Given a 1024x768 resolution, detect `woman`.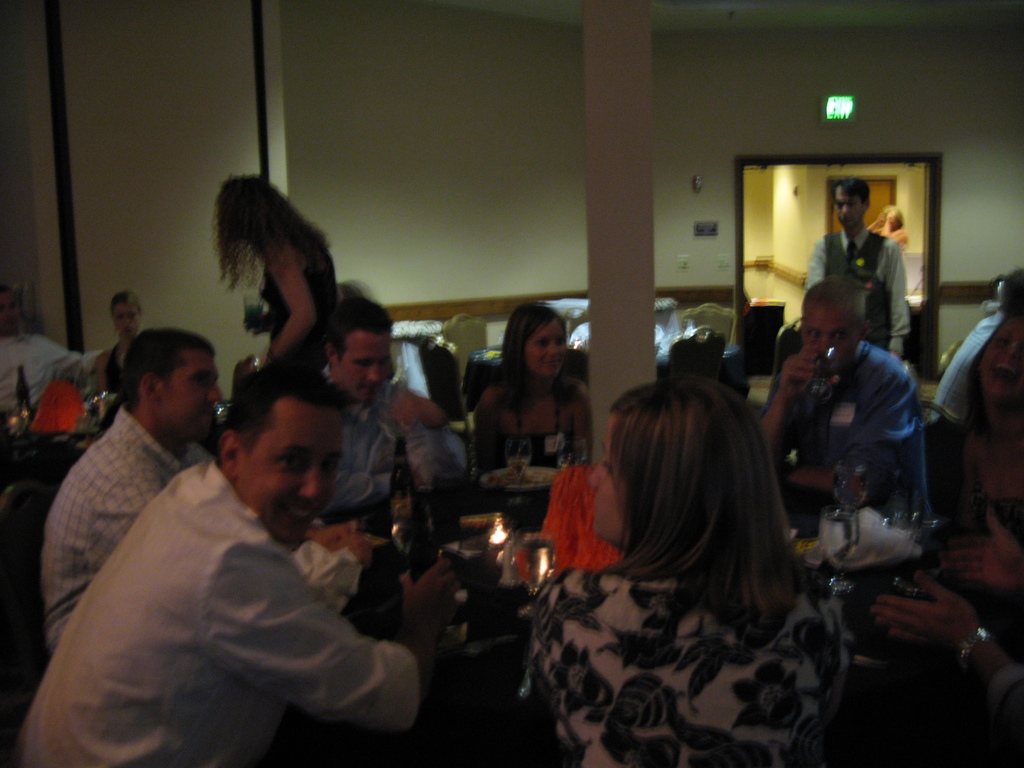
{"left": 93, "top": 294, "right": 147, "bottom": 394}.
